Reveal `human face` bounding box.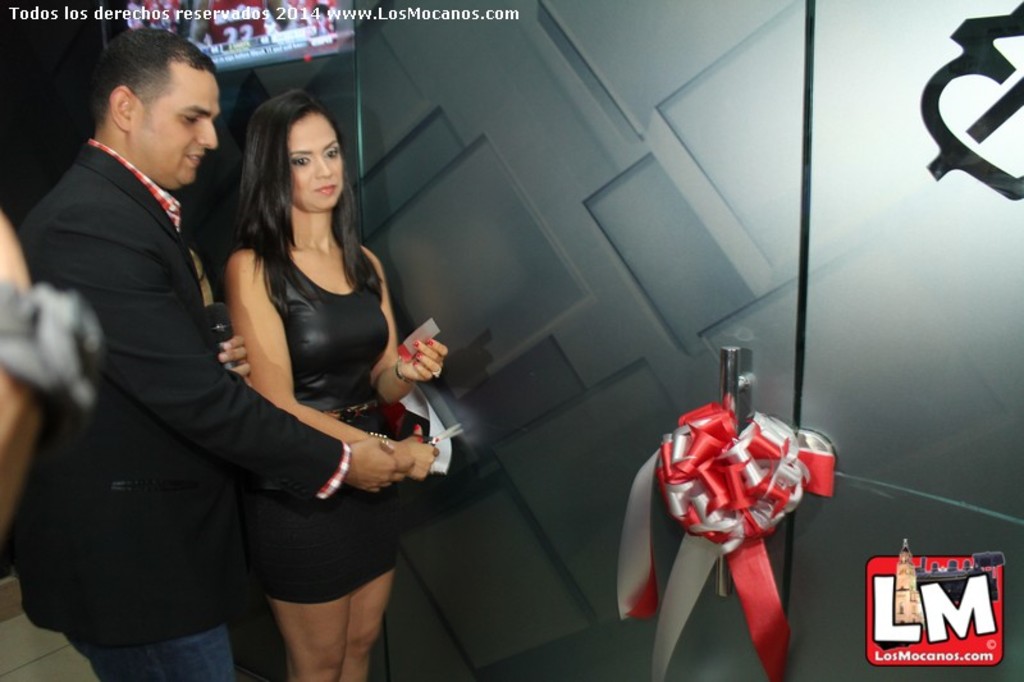
Revealed: [132,58,223,188].
